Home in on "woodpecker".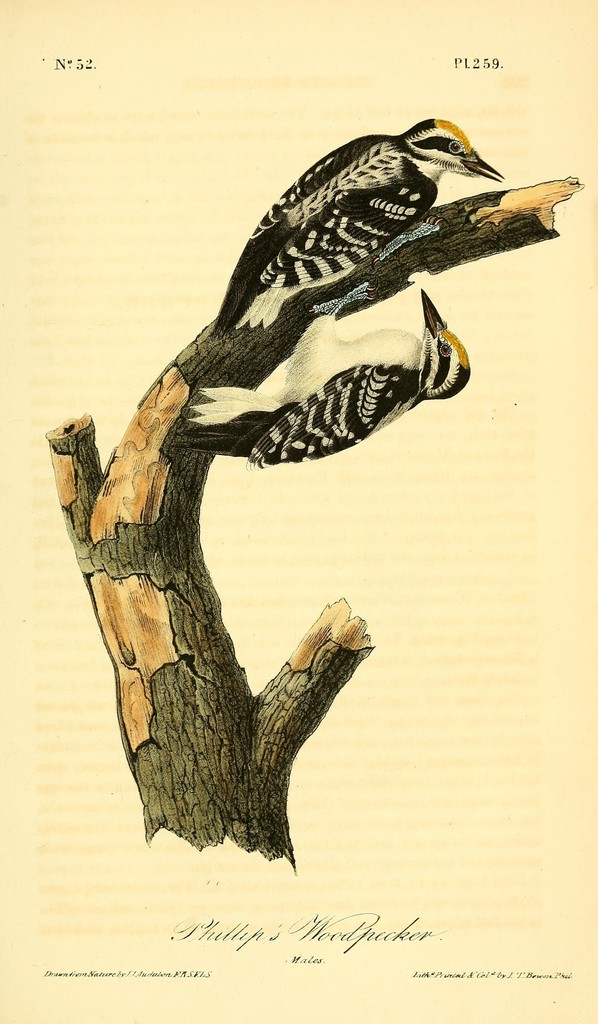
Homed in at detection(174, 289, 475, 475).
